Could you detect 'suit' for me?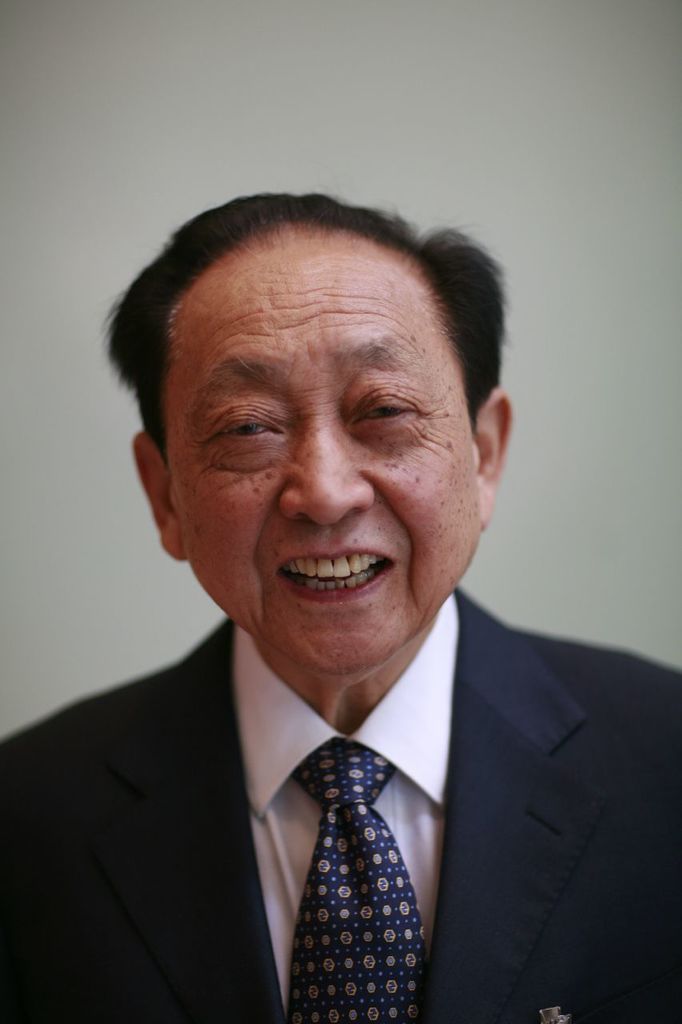
Detection result: Rect(0, 590, 681, 1021).
